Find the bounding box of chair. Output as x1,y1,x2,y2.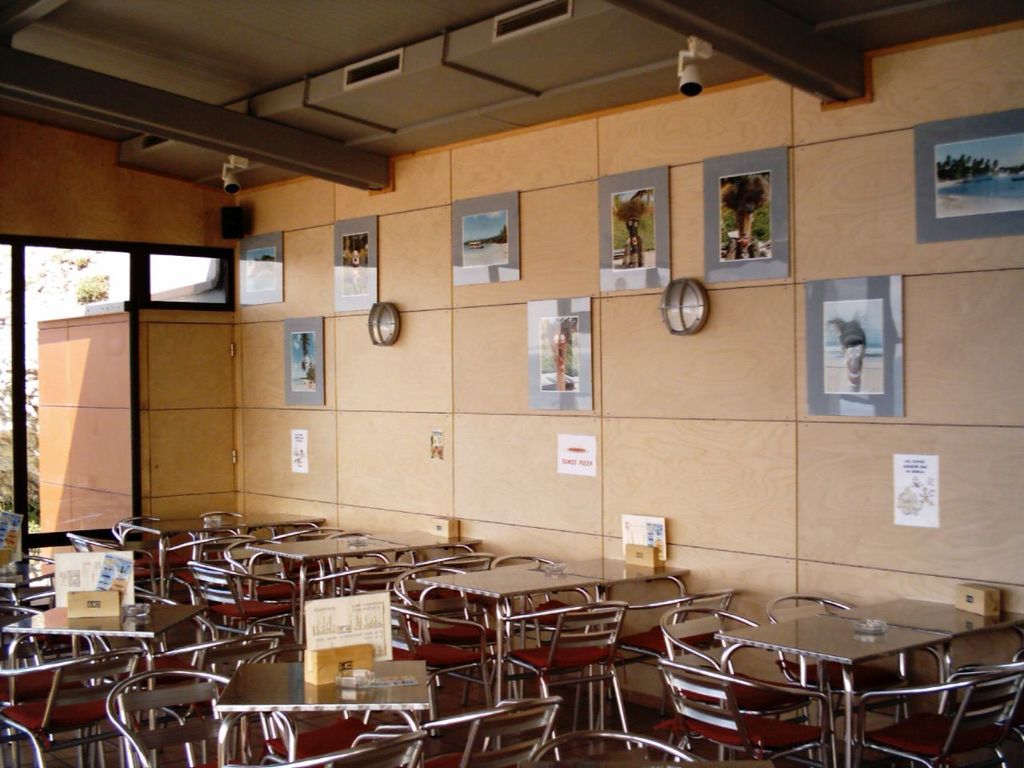
377,596,503,718.
